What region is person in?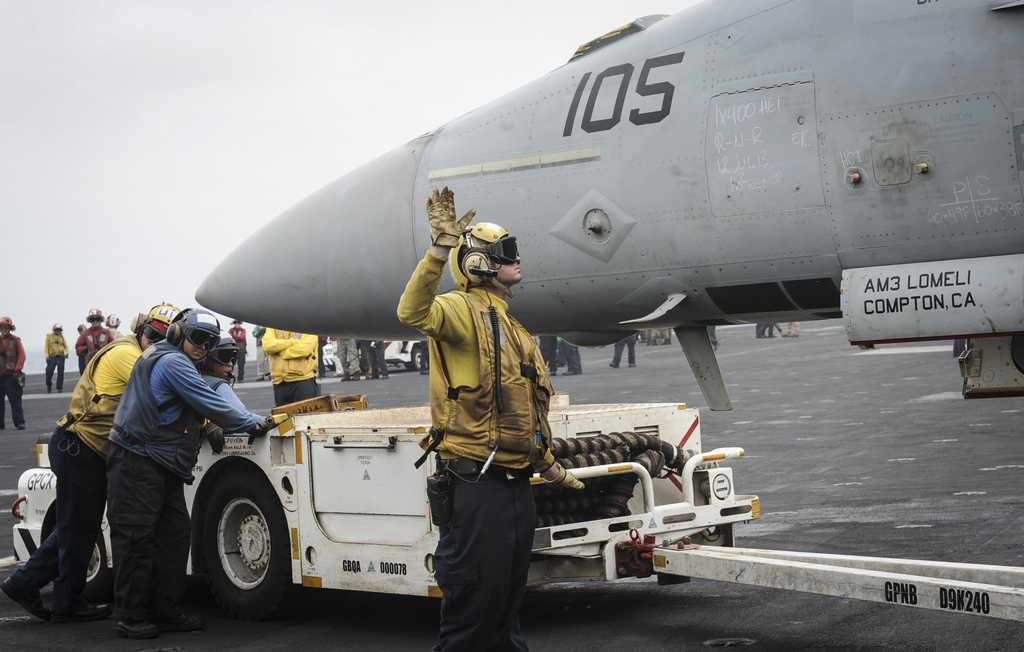
locate(372, 340, 383, 370).
